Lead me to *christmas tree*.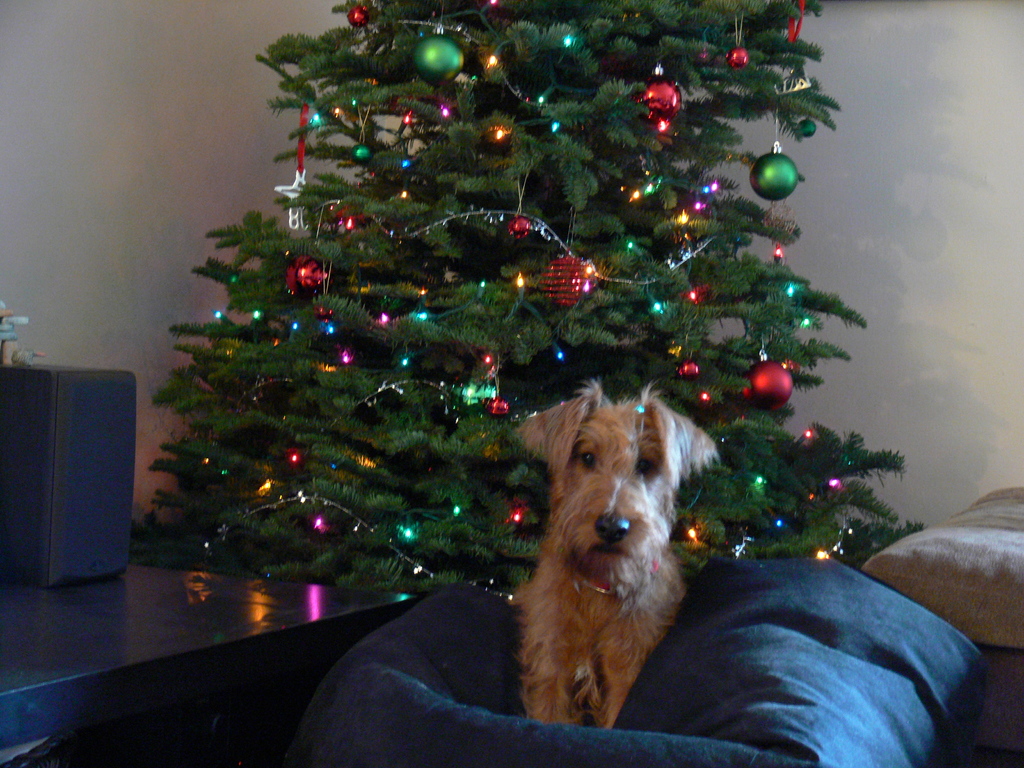
Lead to x1=139 y1=0 x2=932 y2=609.
